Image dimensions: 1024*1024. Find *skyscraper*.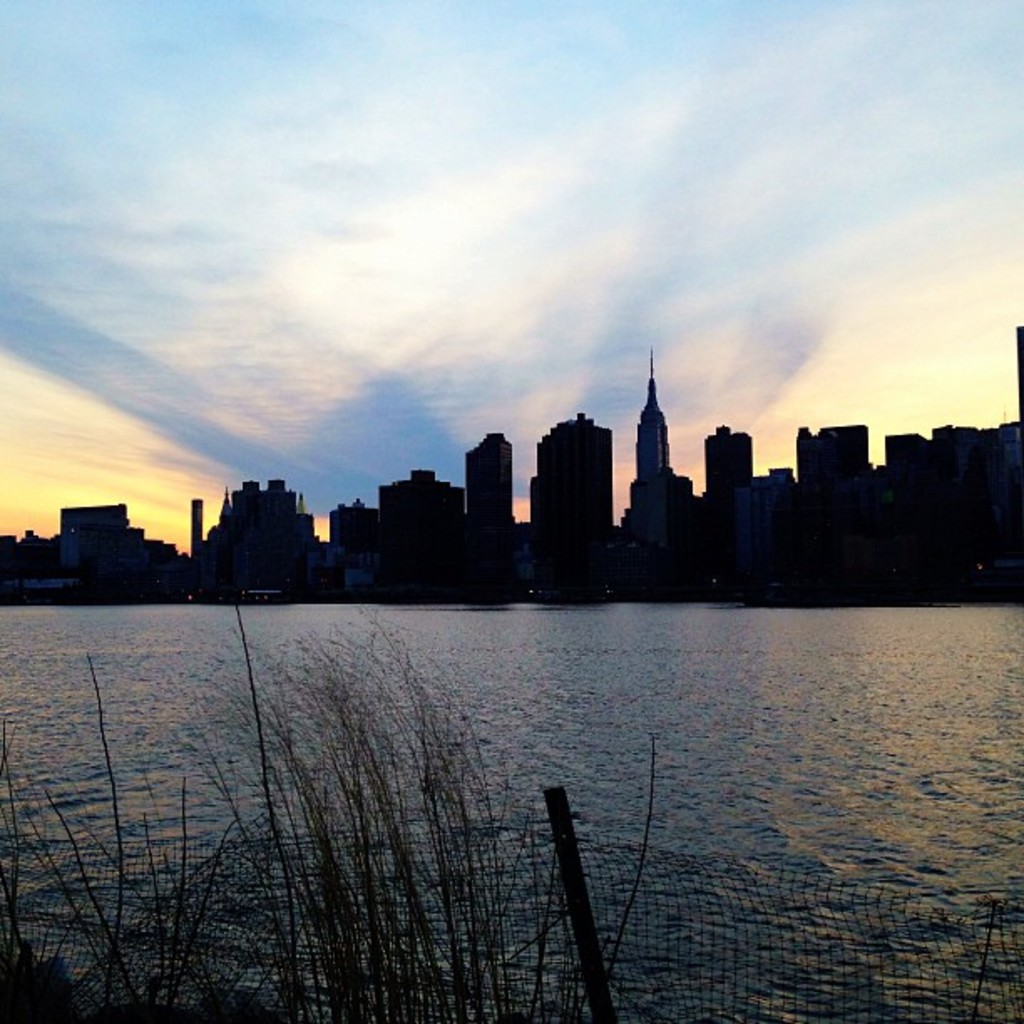
x1=537 y1=412 x2=617 y2=525.
